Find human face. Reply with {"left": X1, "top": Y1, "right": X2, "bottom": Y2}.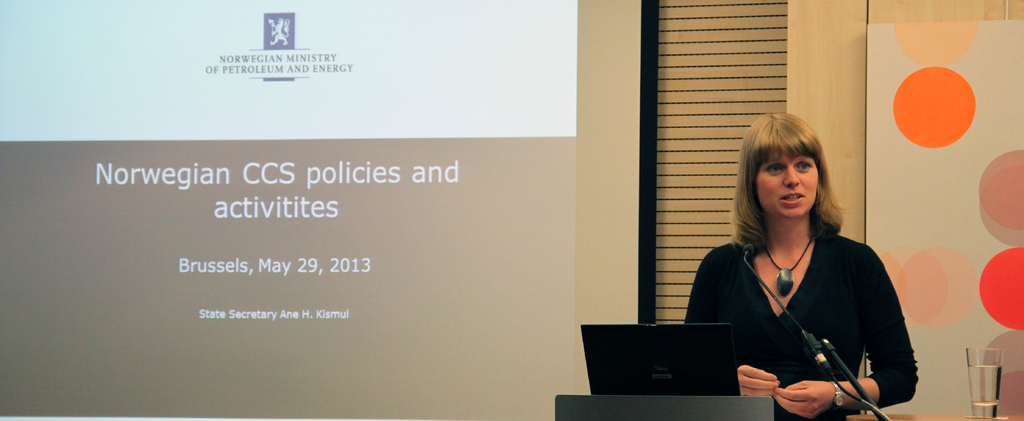
{"left": 756, "top": 147, "right": 820, "bottom": 219}.
